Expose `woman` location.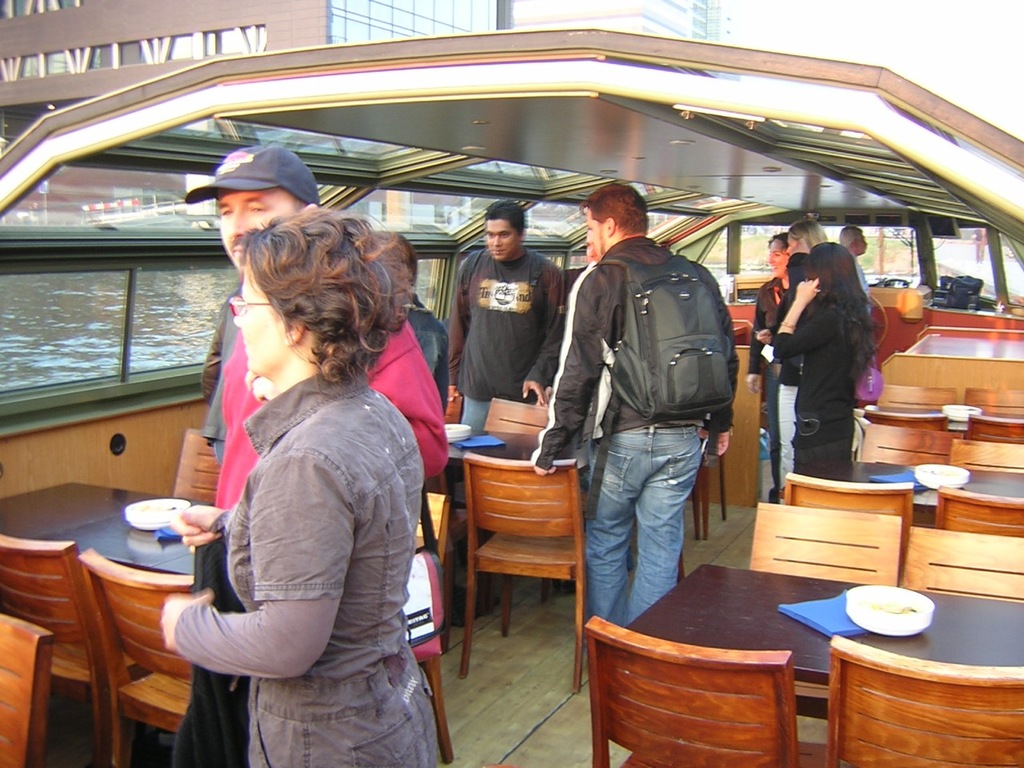
Exposed at detection(746, 232, 802, 489).
